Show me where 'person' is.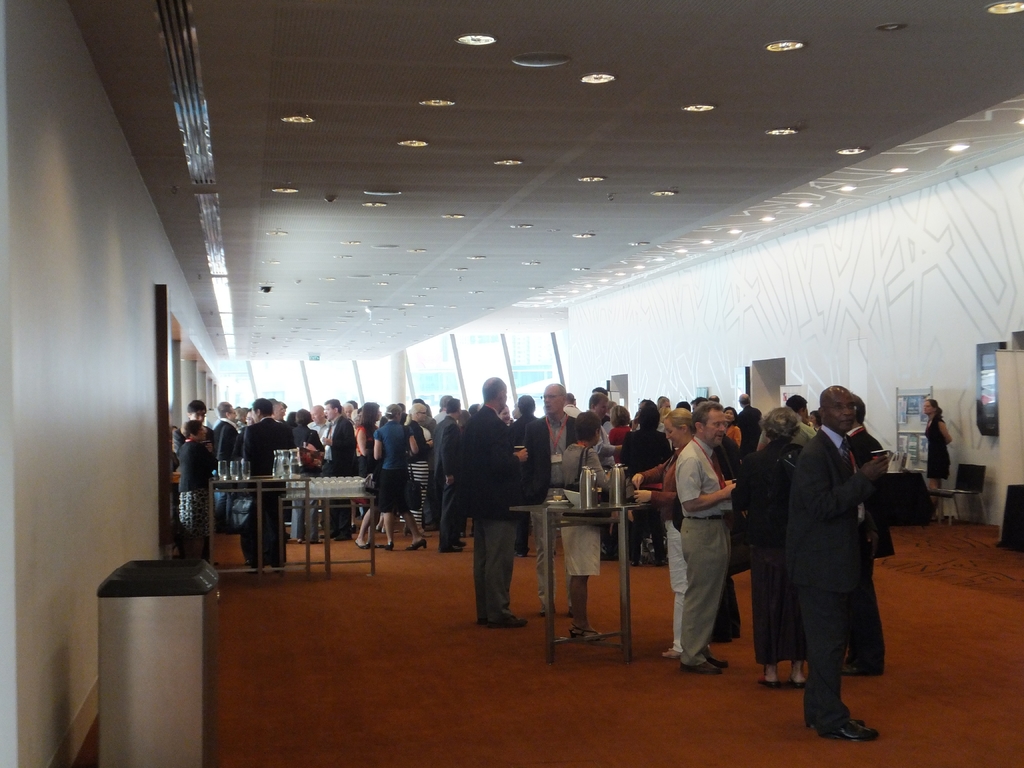
'person' is at 311, 389, 356, 541.
